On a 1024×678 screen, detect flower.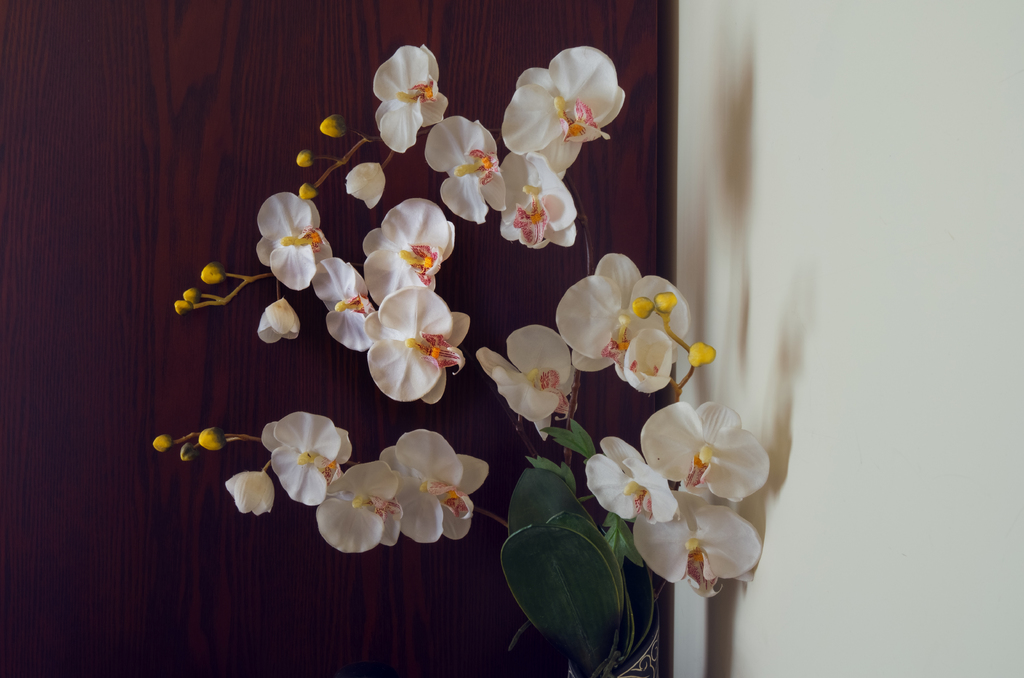
(253,189,333,290).
